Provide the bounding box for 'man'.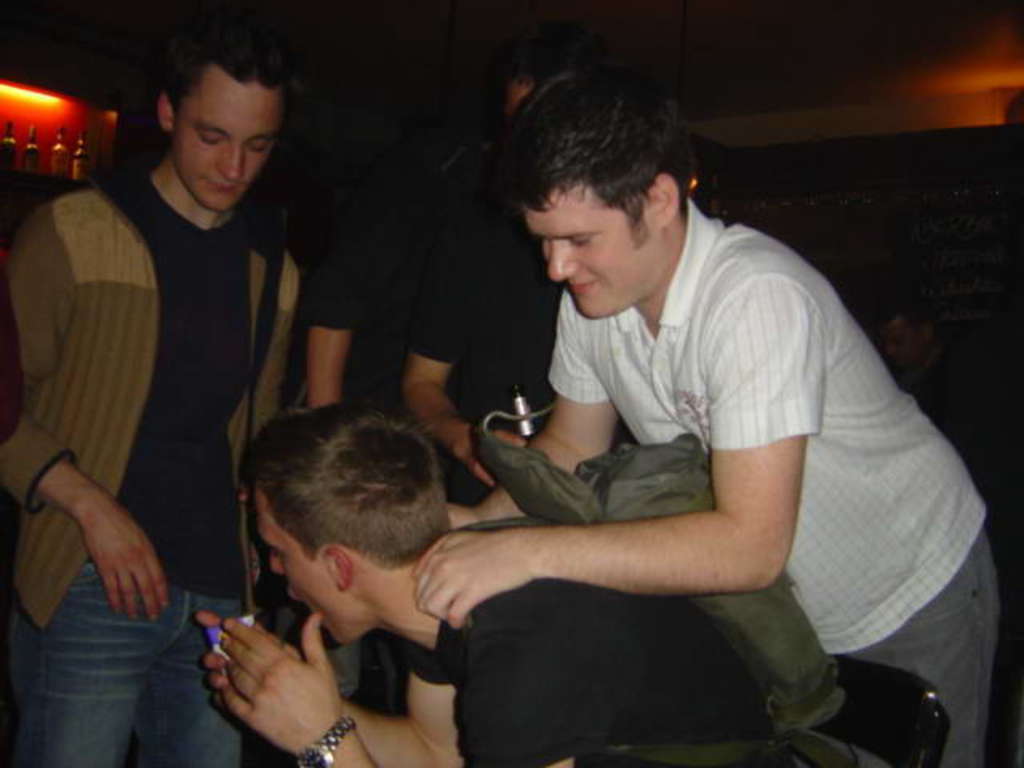
202:422:776:766.
